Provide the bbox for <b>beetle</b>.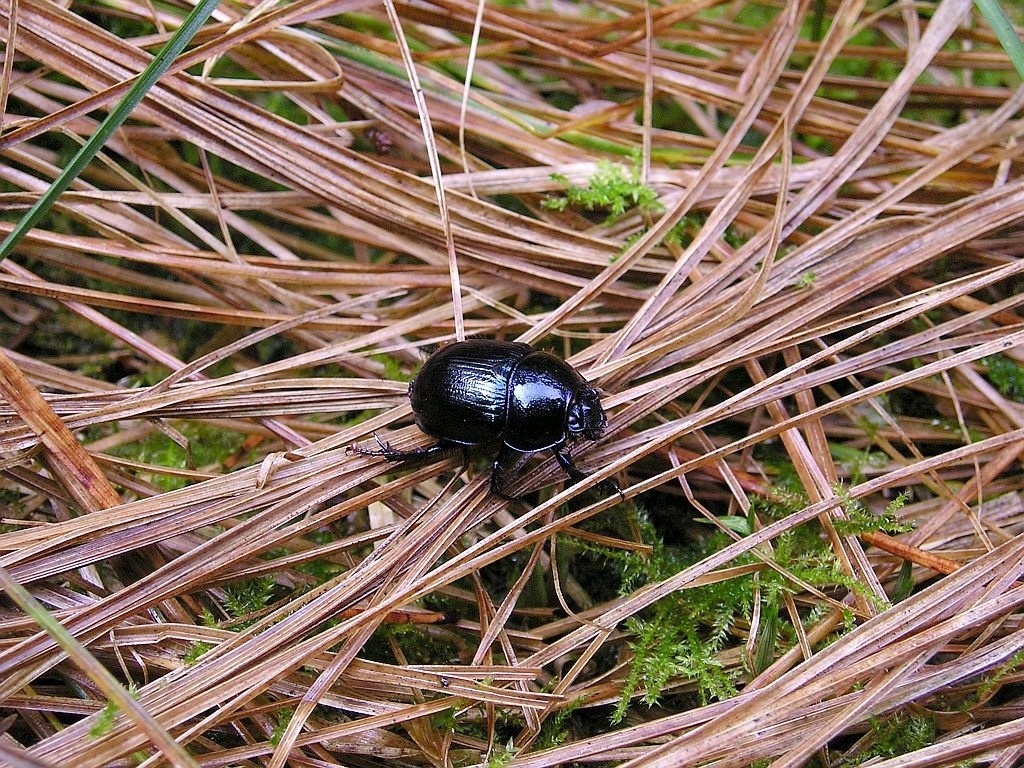
{"left": 398, "top": 330, "right": 614, "bottom": 503}.
